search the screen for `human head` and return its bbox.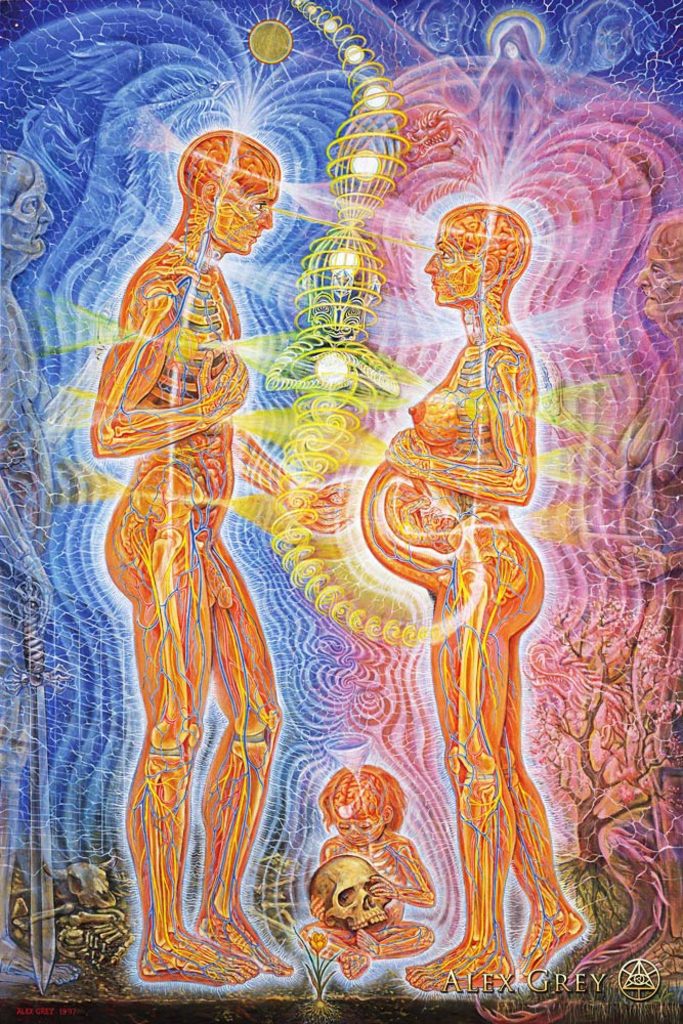
Found: 0:155:56:273.
